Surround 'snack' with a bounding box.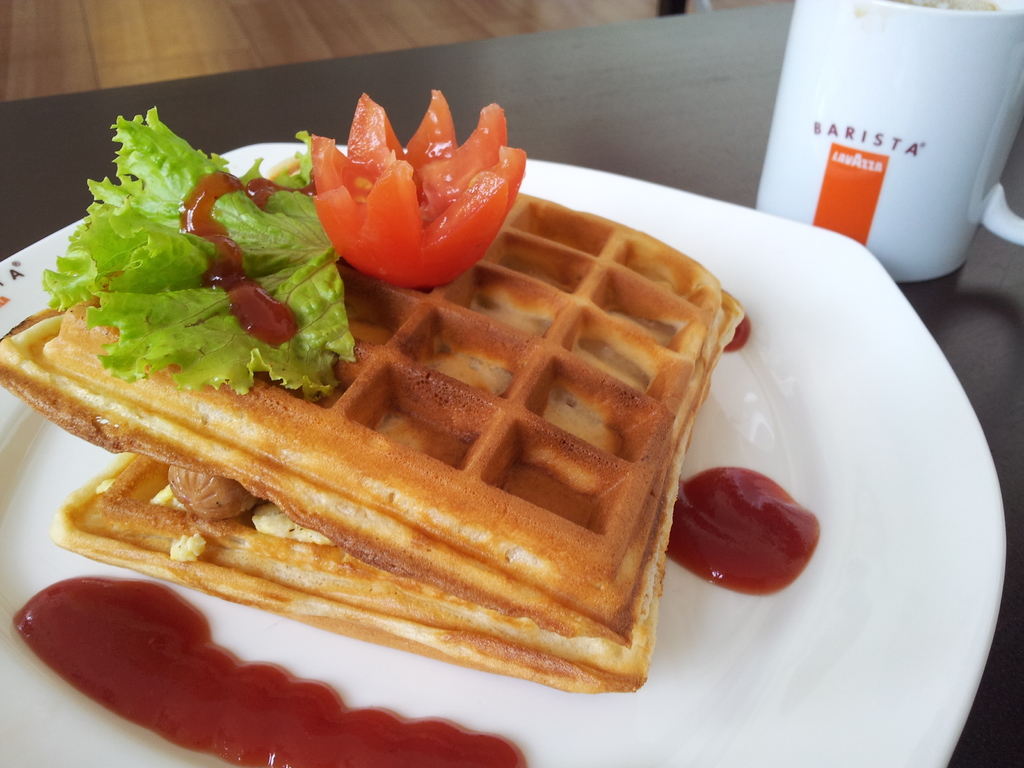
(left=0, top=103, right=739, bottom=692).
